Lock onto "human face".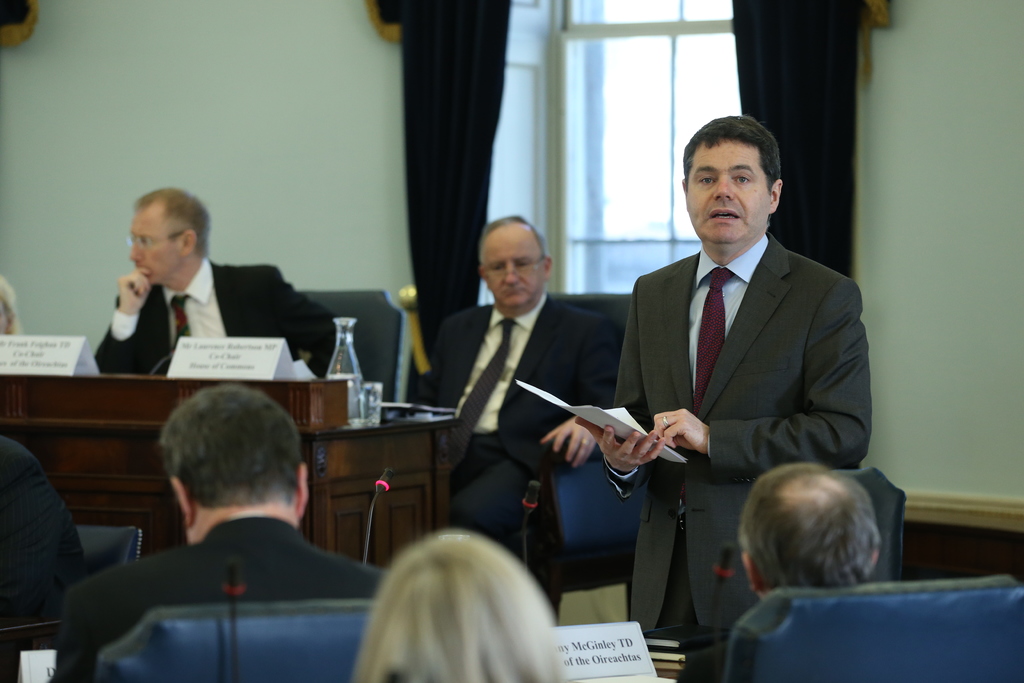
Locked: (x1=479, y1=231, x2=543, y2=308).
